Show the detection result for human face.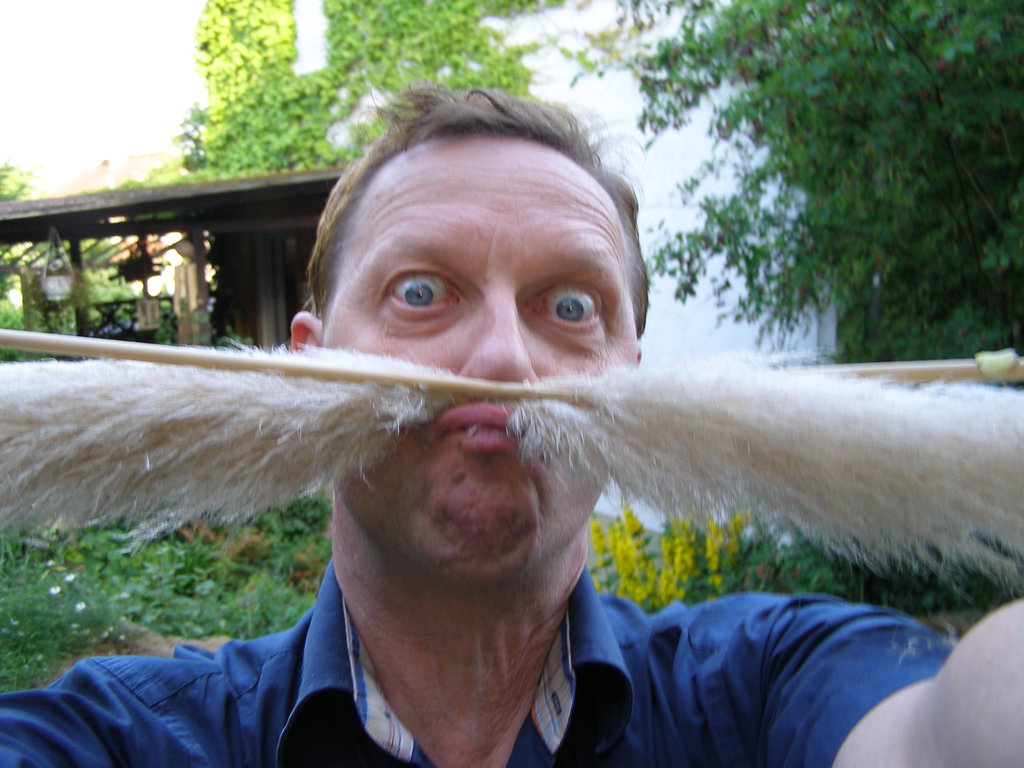
(x1=311, y1=132, x2=634, y2=594).
